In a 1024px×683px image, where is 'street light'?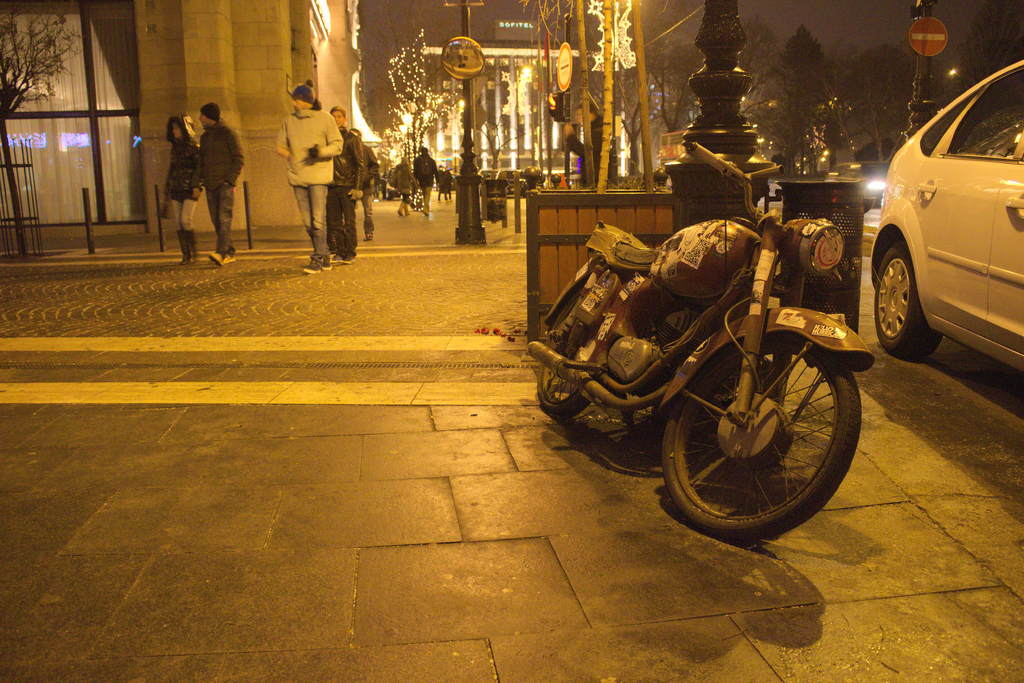
[left=942, top=69, right=979, bottom=83].
